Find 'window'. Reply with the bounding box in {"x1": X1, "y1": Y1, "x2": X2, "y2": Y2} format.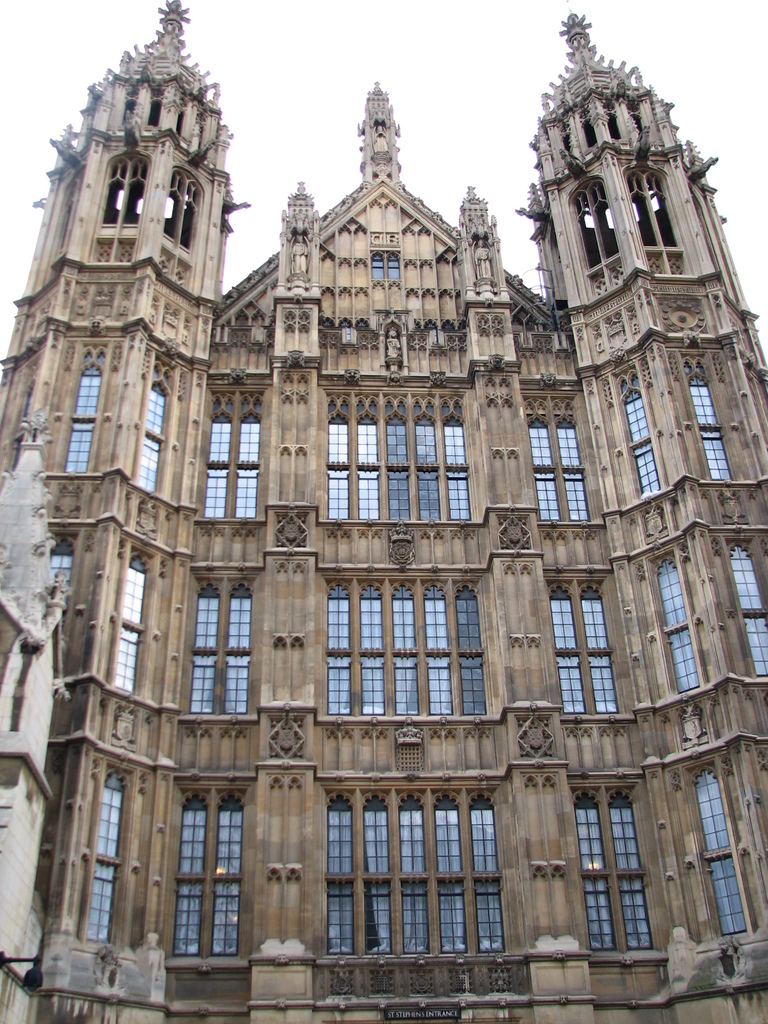
{"x1": 472, "y1": 781, "x2": 511, "y2": 949}.
